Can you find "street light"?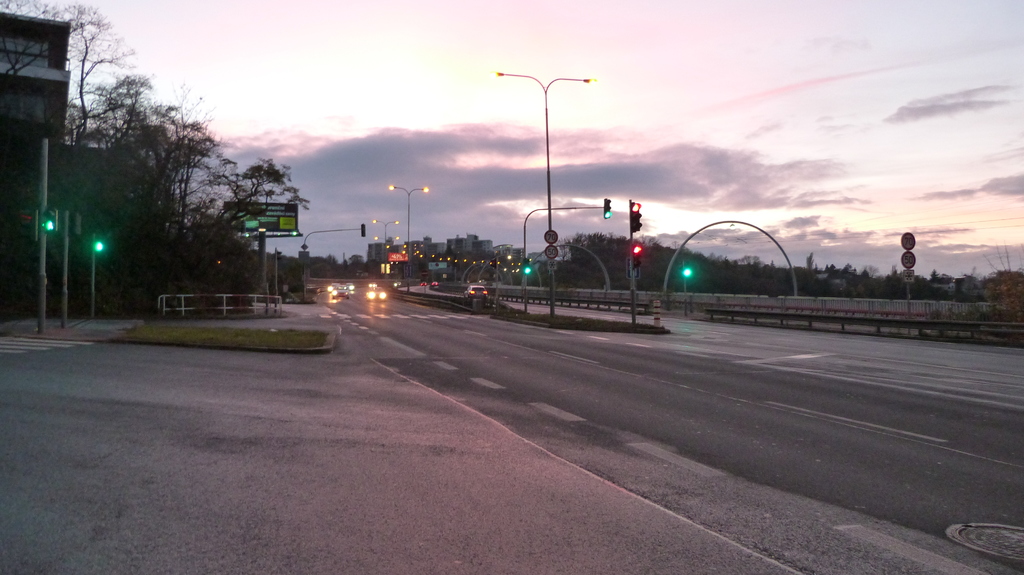
Yes, bounding box: box(371, 219, 401, 275).
